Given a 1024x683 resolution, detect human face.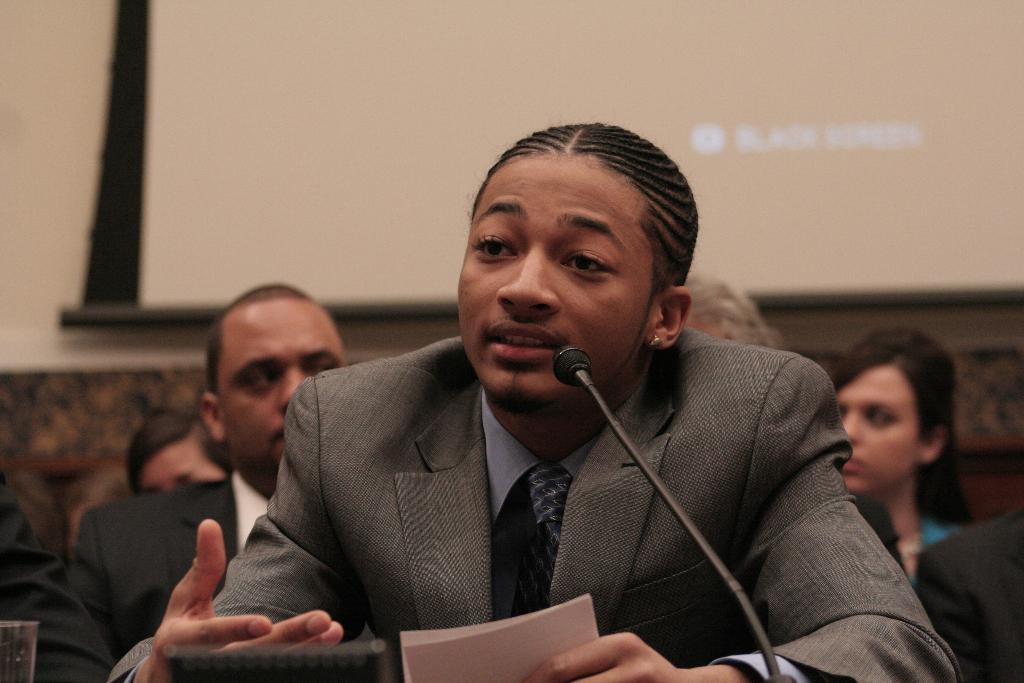
bbox(218, 303, 348, 480).
